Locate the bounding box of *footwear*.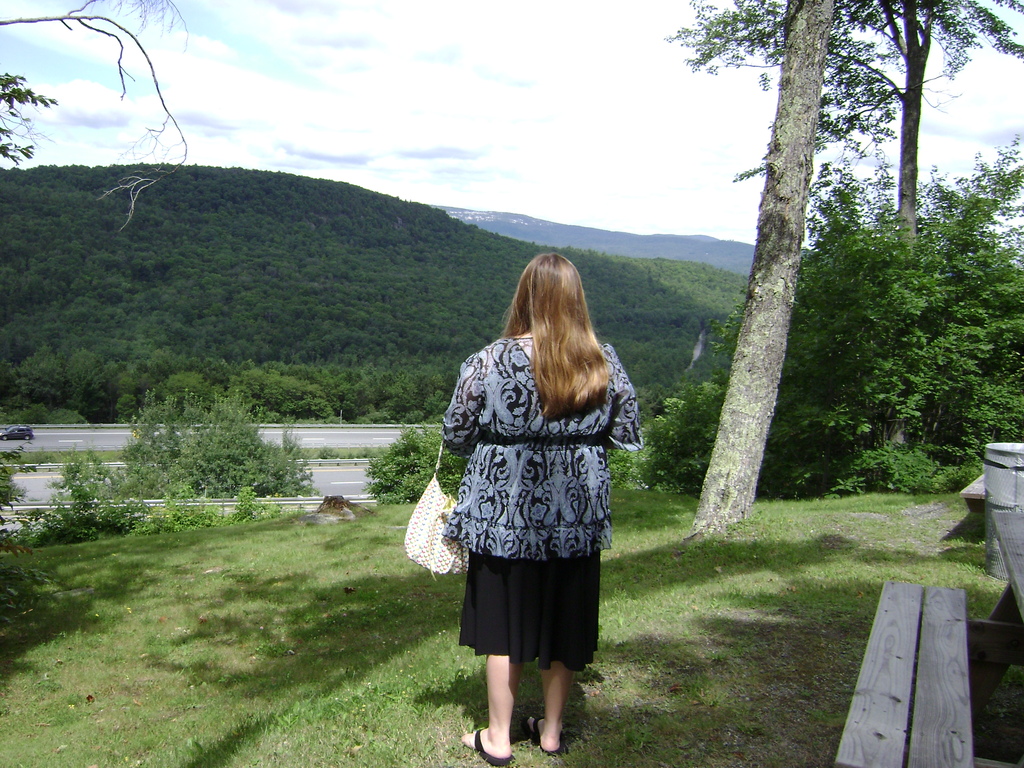
Bounding box: region(534, 714, 567, 758).
